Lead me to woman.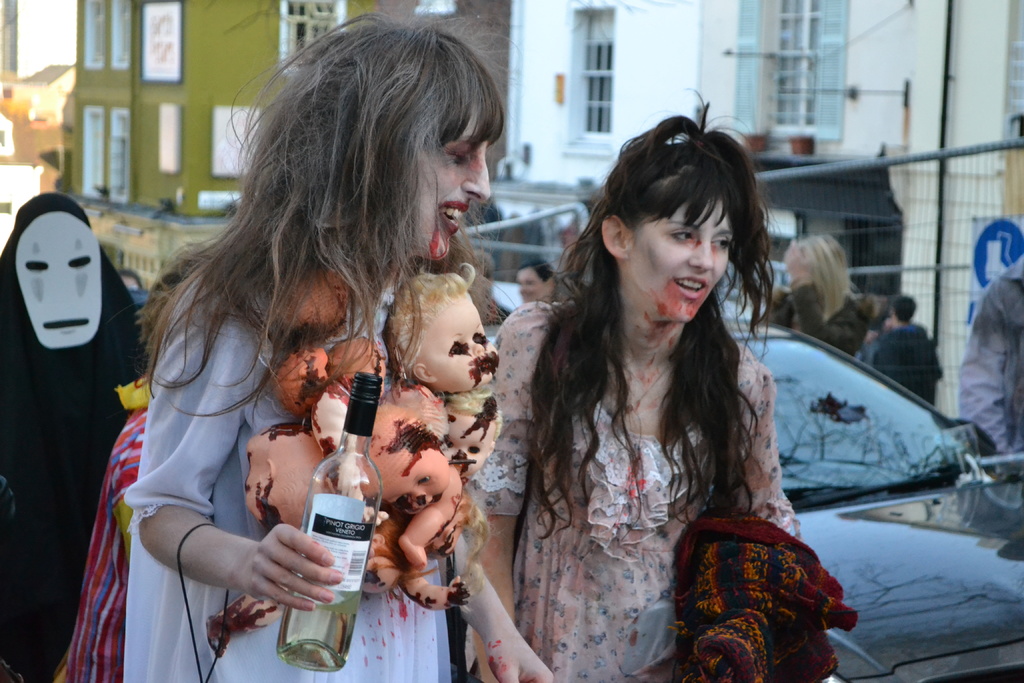
Lead to (left=463, top=88, right=799, bottom=682).
